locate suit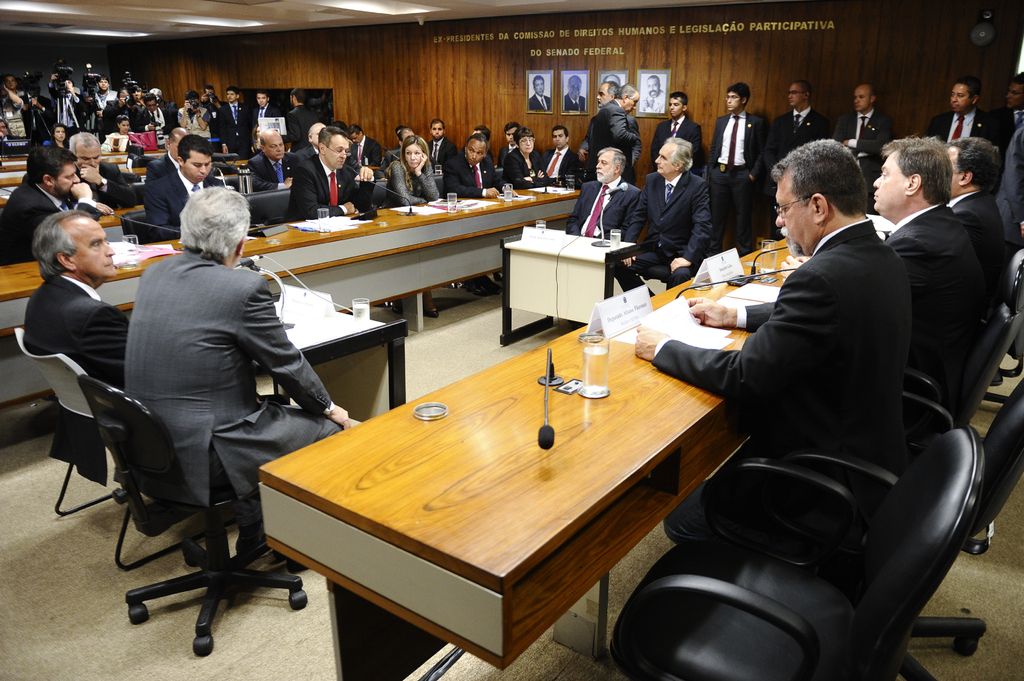
835 111 895 204
